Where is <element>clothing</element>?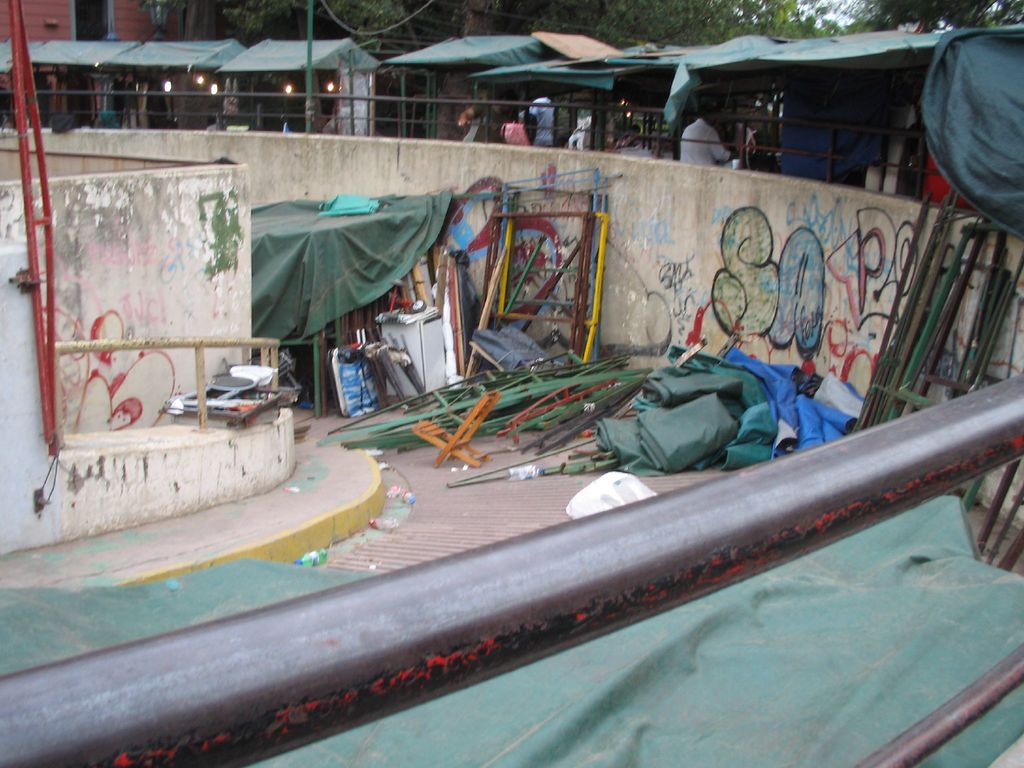
(x1=676, y1=118, x2=727, y2=164).
